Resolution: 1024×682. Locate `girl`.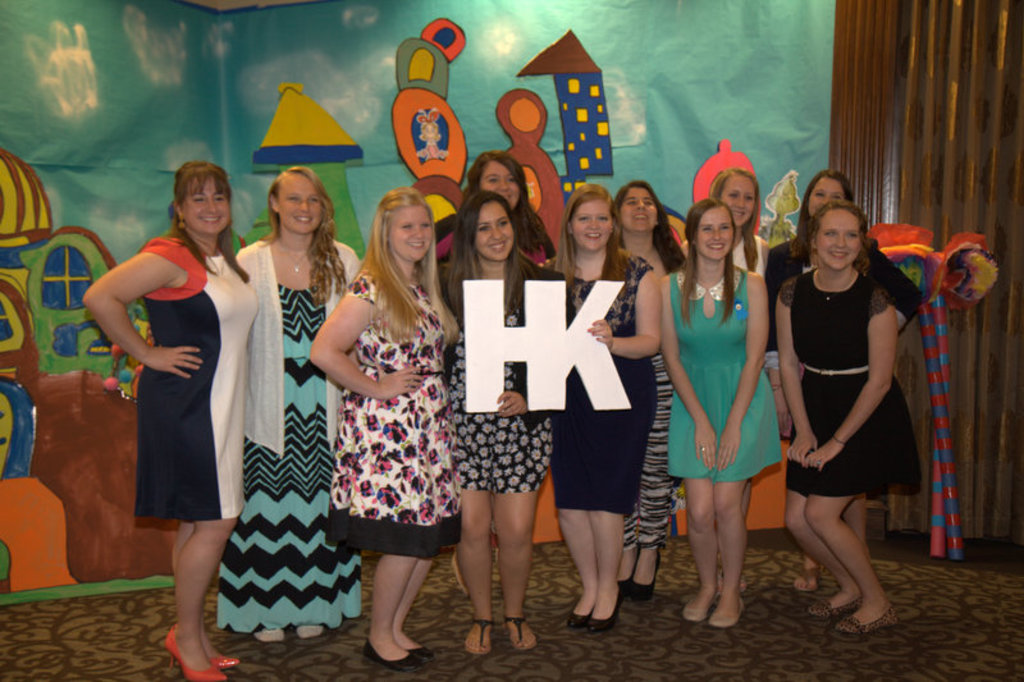
box=[86, 163, 259, 681].
